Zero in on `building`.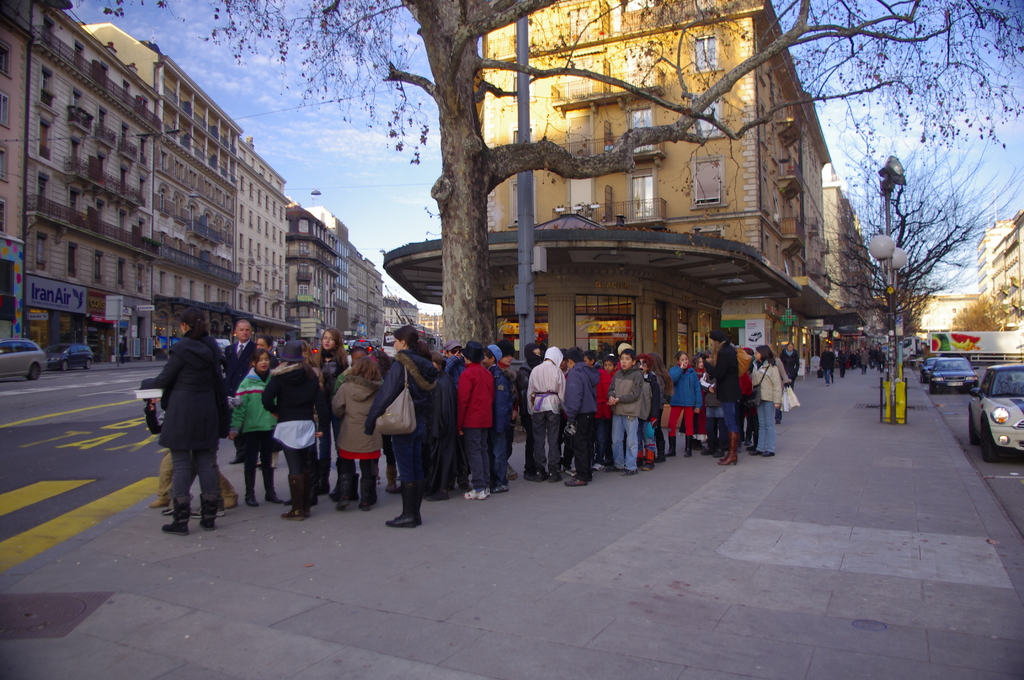
Zeroed in: {"x1": 385, "y1": 300, "x2": 418, "y2": 330}.
